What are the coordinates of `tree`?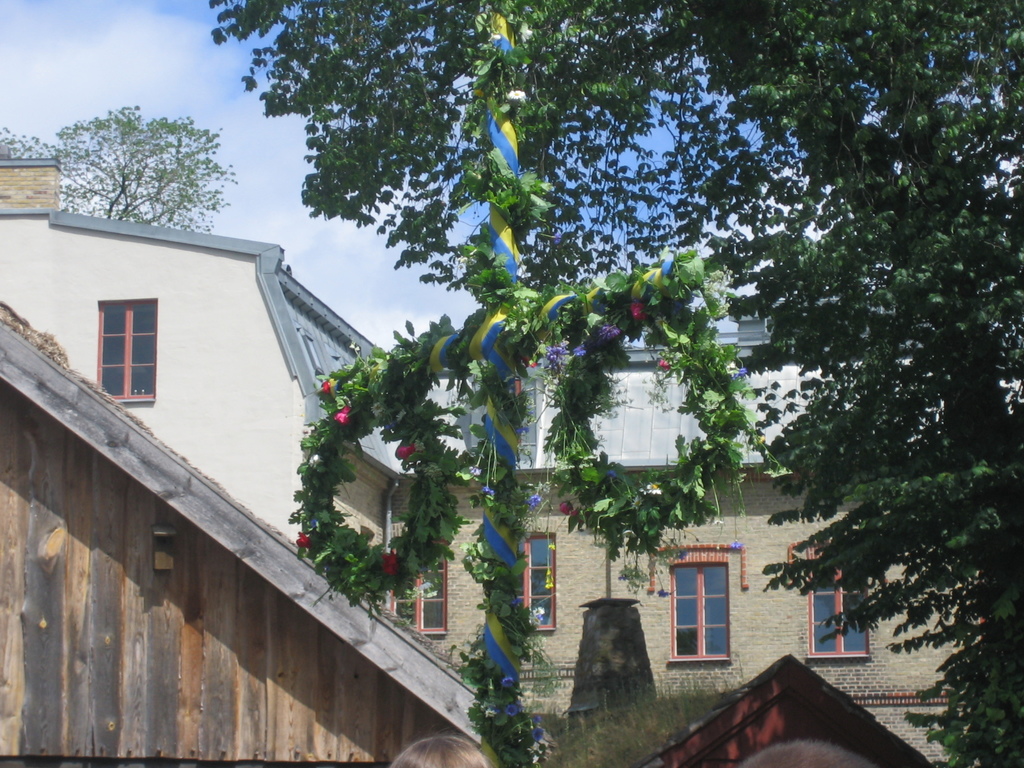
box(0, 104, 242, 227).
